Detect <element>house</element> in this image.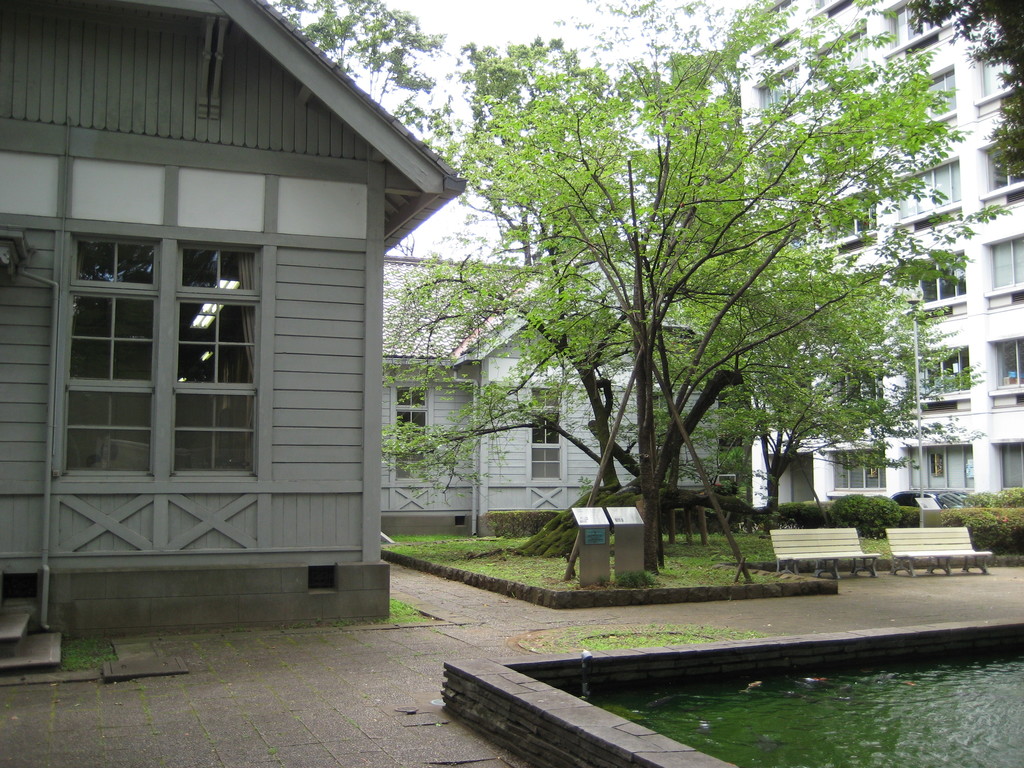
Detection: {"left": 0, "top": 0, "right": 461, "bottom": 636}.
